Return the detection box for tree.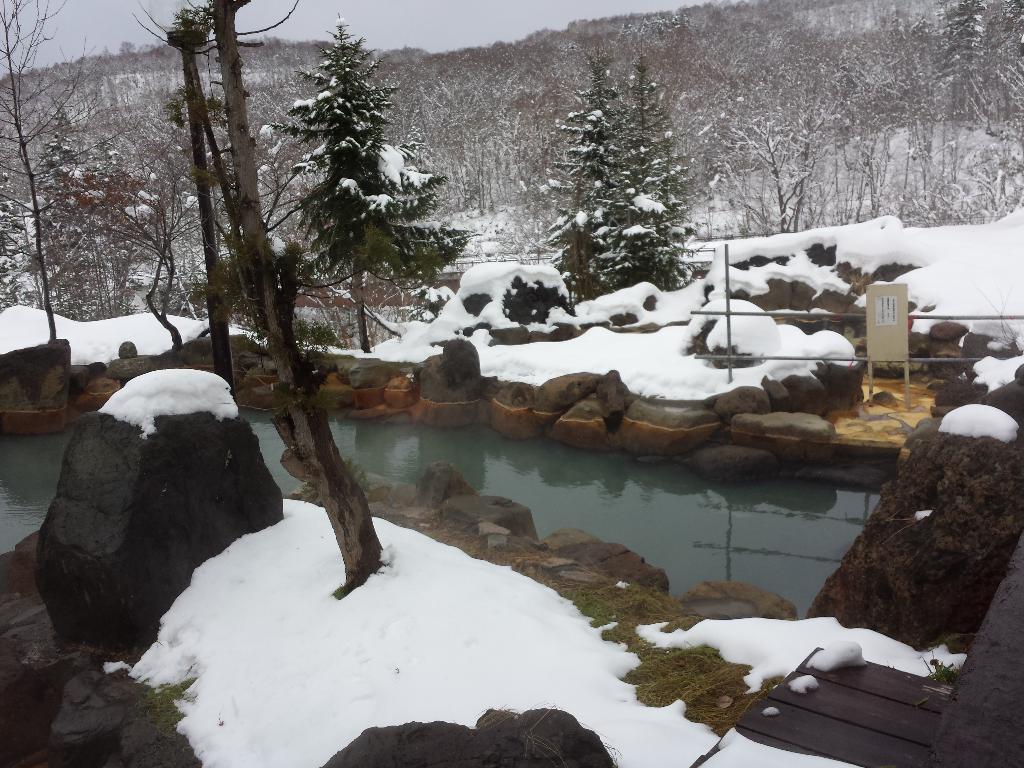
[left=710, top=0, right=1023, bottom=220].
